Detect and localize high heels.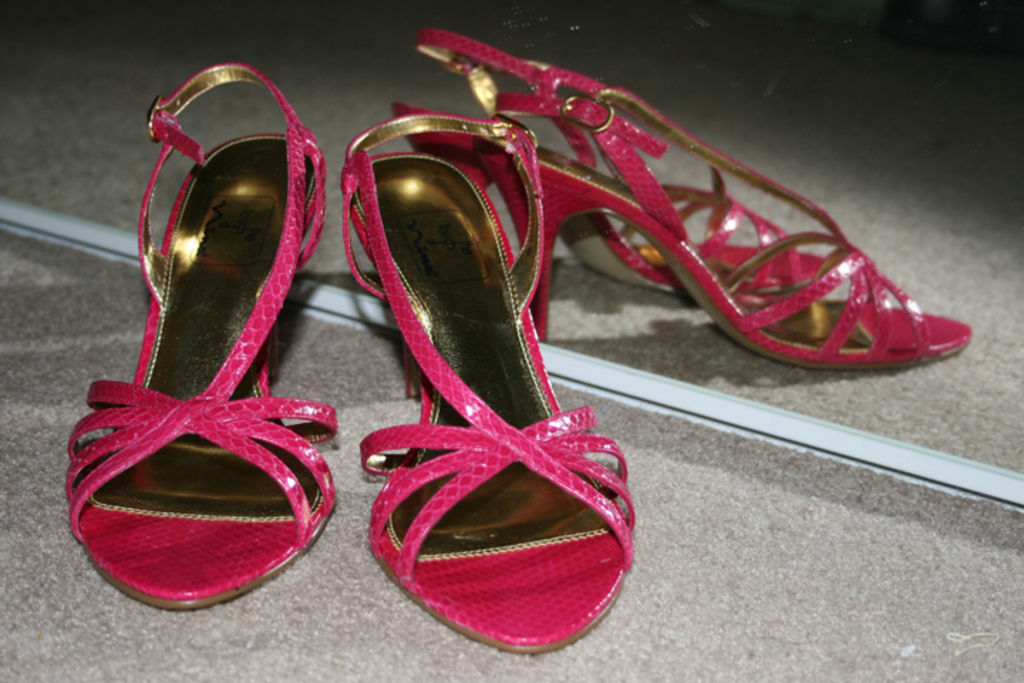
Localized at rect(341, 108, 633, 656).
